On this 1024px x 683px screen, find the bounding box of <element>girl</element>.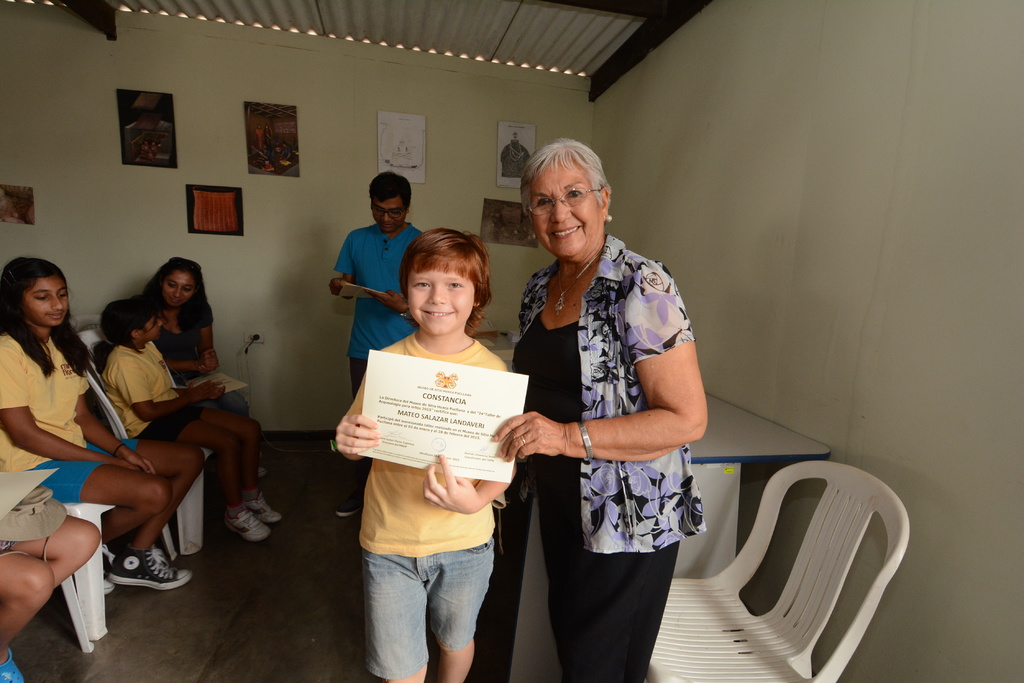
Bounding box: 0,261,186,606.
